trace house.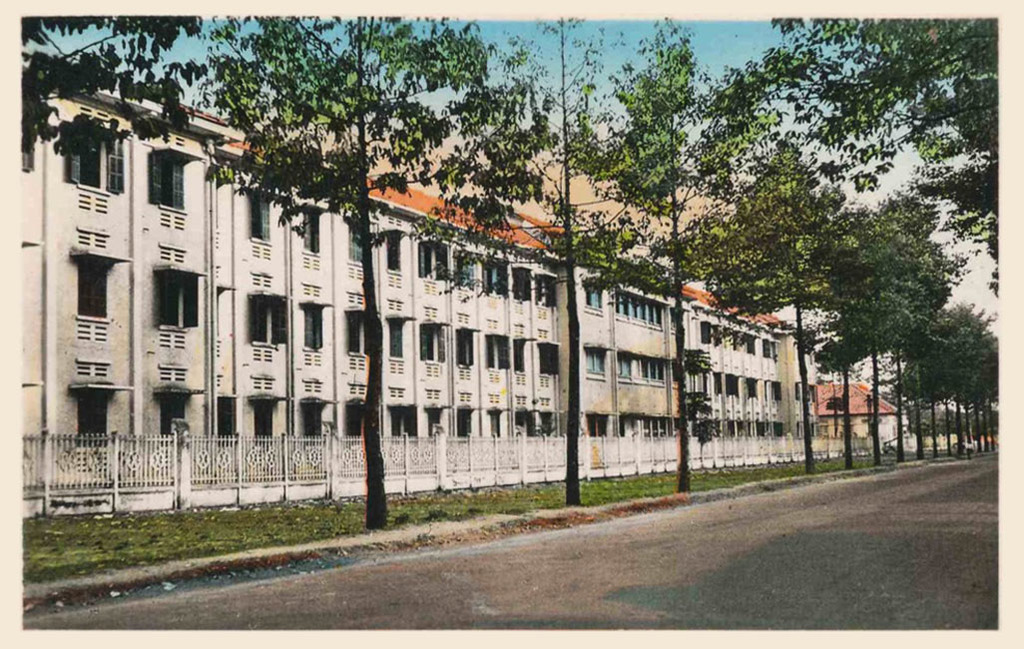
Traced to rect(819, 381, 907, 452).
